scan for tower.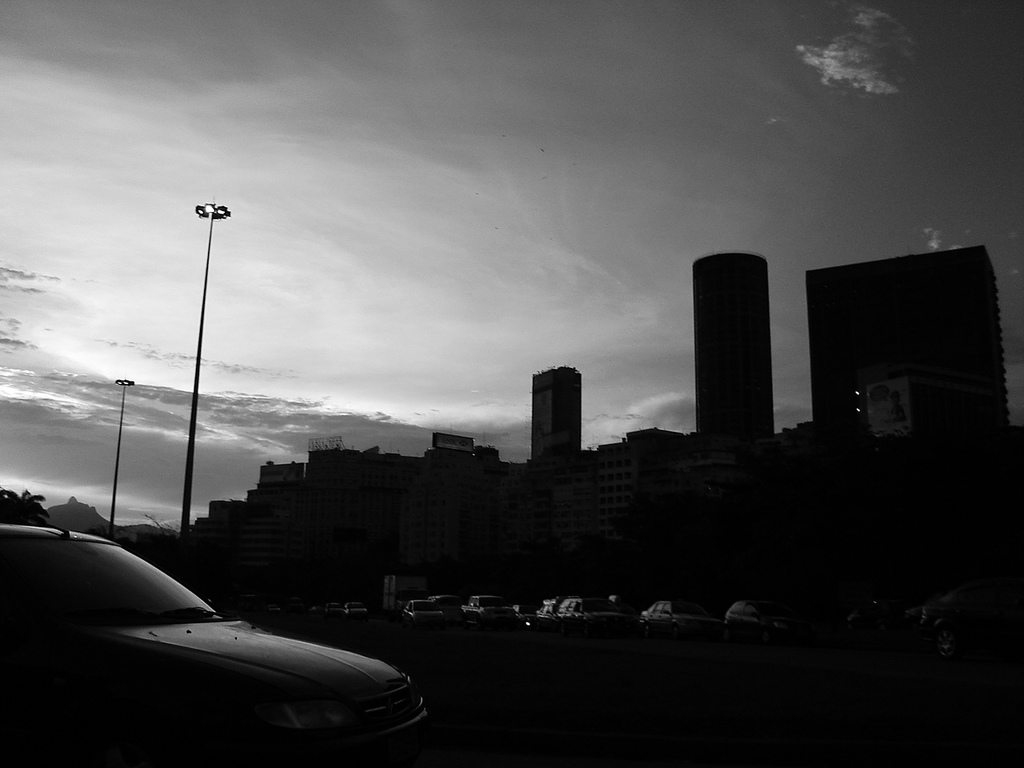
Scan result: Rect(530, 368, 582, 466).
